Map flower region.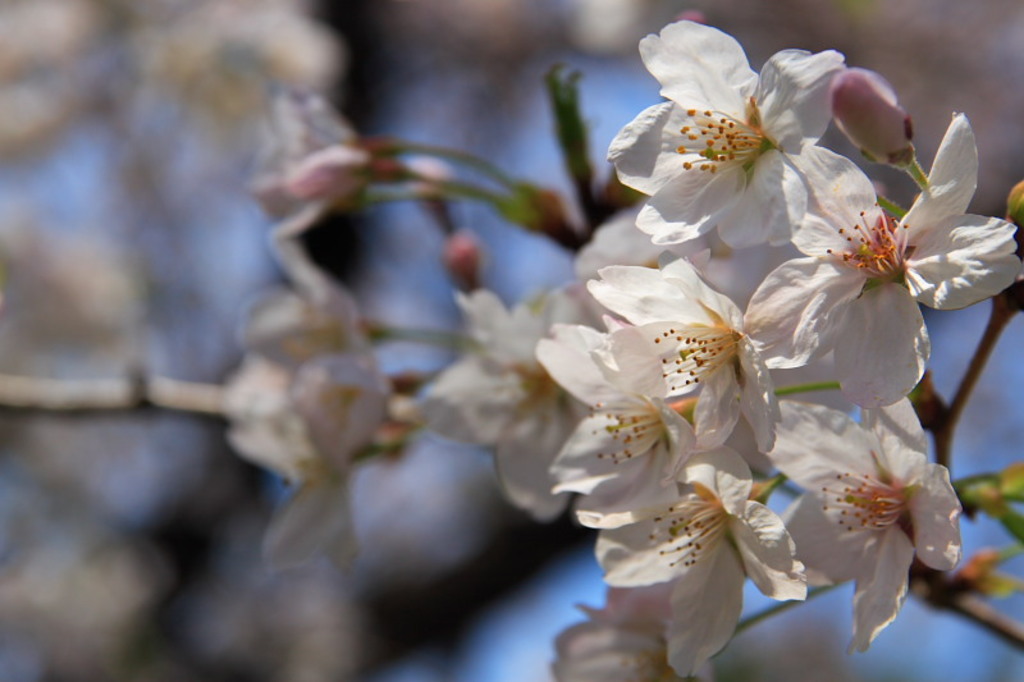
Mapped to bbox=[232, 225, 381, 371].
